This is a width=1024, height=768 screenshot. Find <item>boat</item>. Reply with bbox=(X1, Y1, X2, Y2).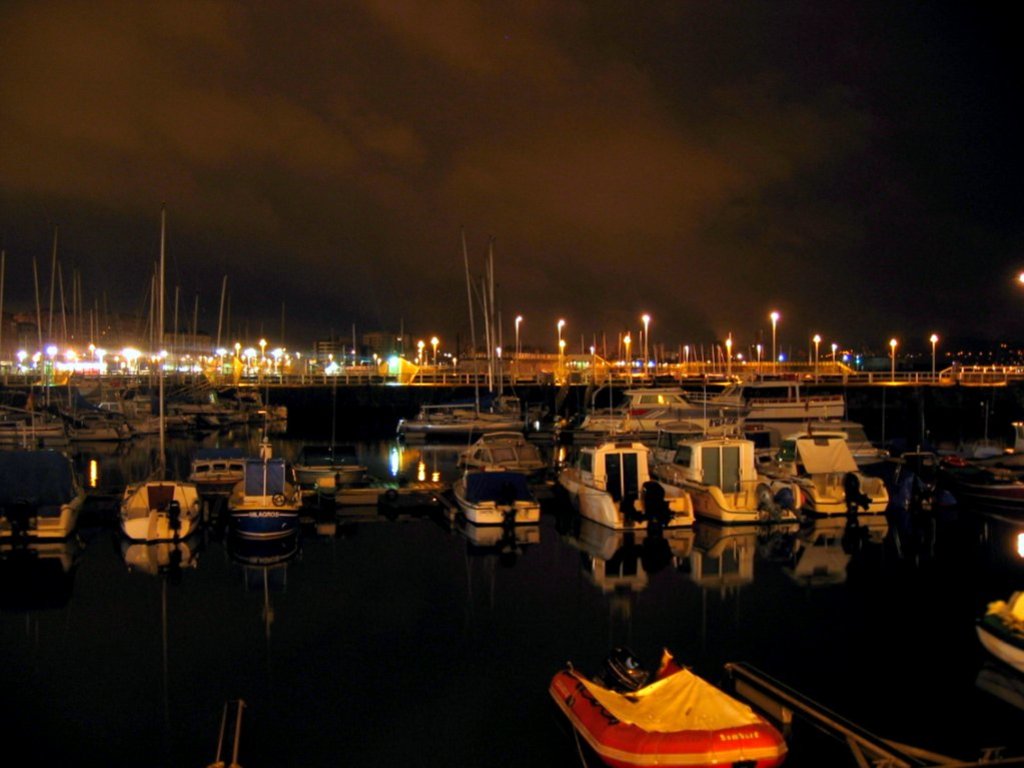
bbox=(973, 591, 1023, 669).
